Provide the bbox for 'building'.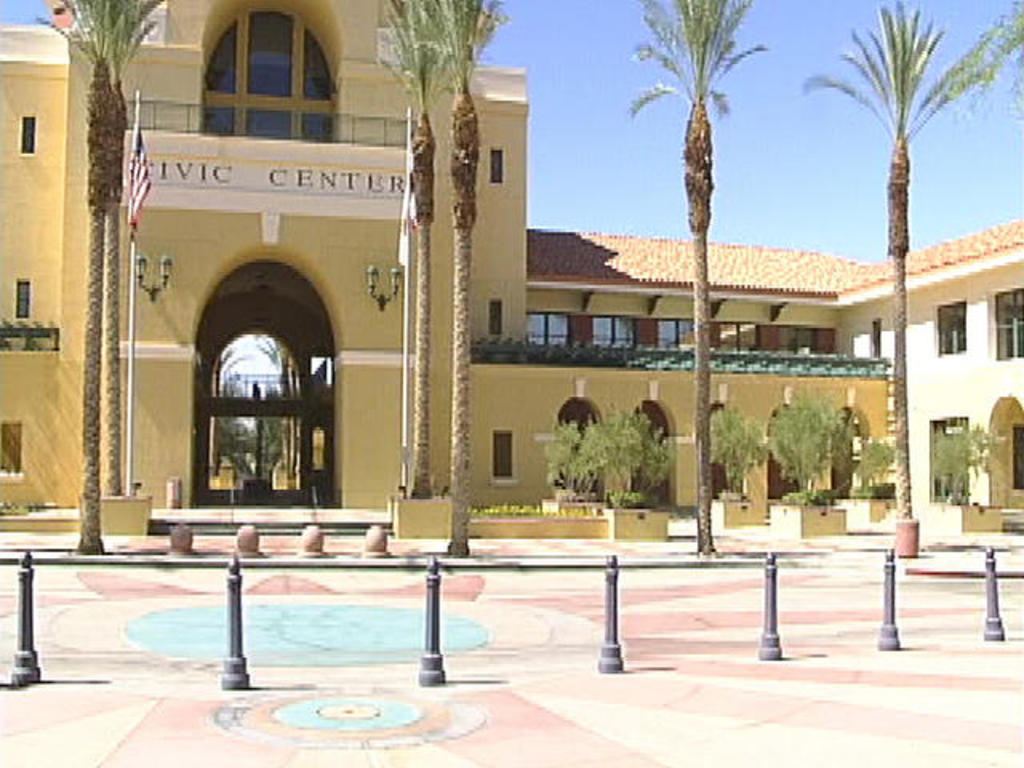
box=[0, 0, 1022, 534].
